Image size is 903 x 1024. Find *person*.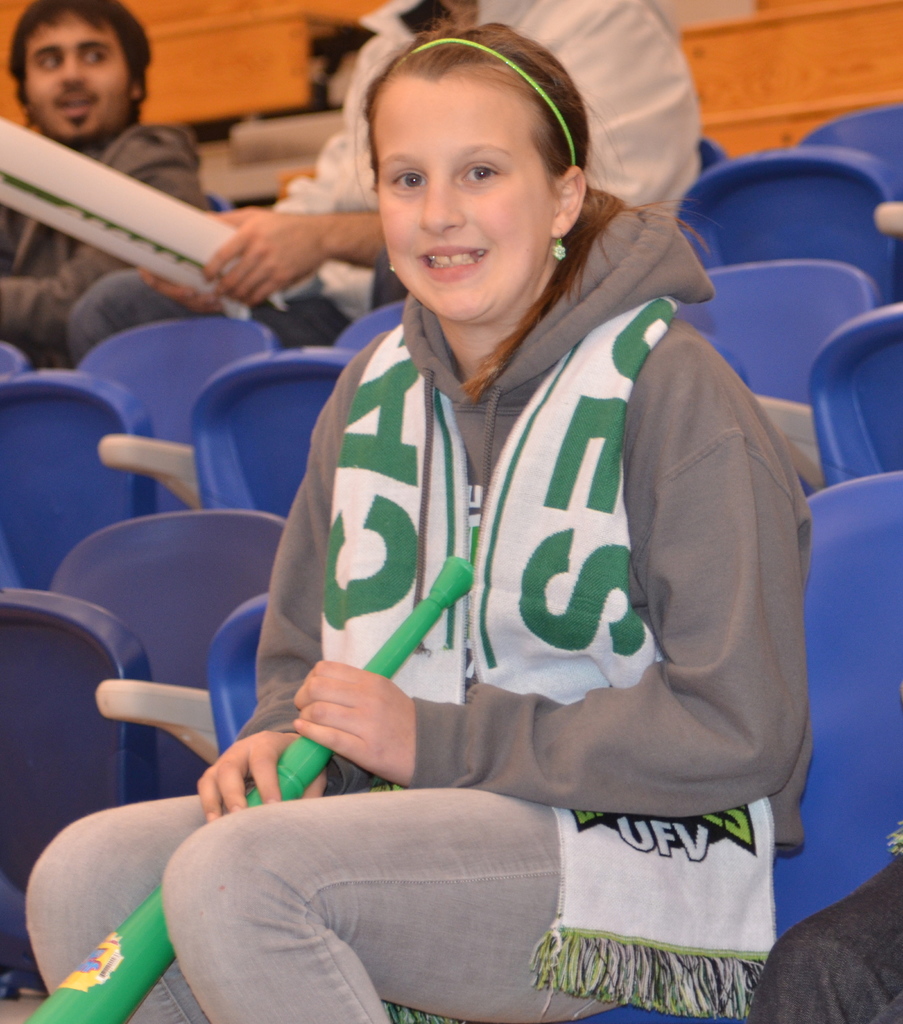
(24, 19, 822, 1023).
